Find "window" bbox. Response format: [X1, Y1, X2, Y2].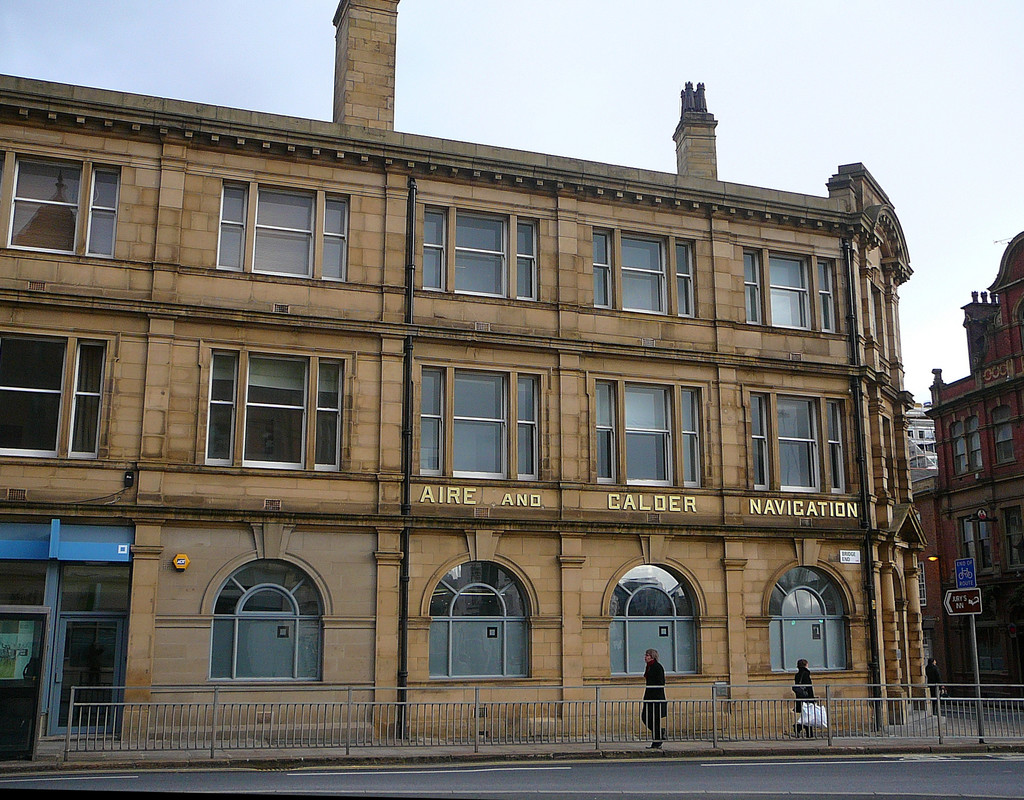
[950, 416, 982, 475].
